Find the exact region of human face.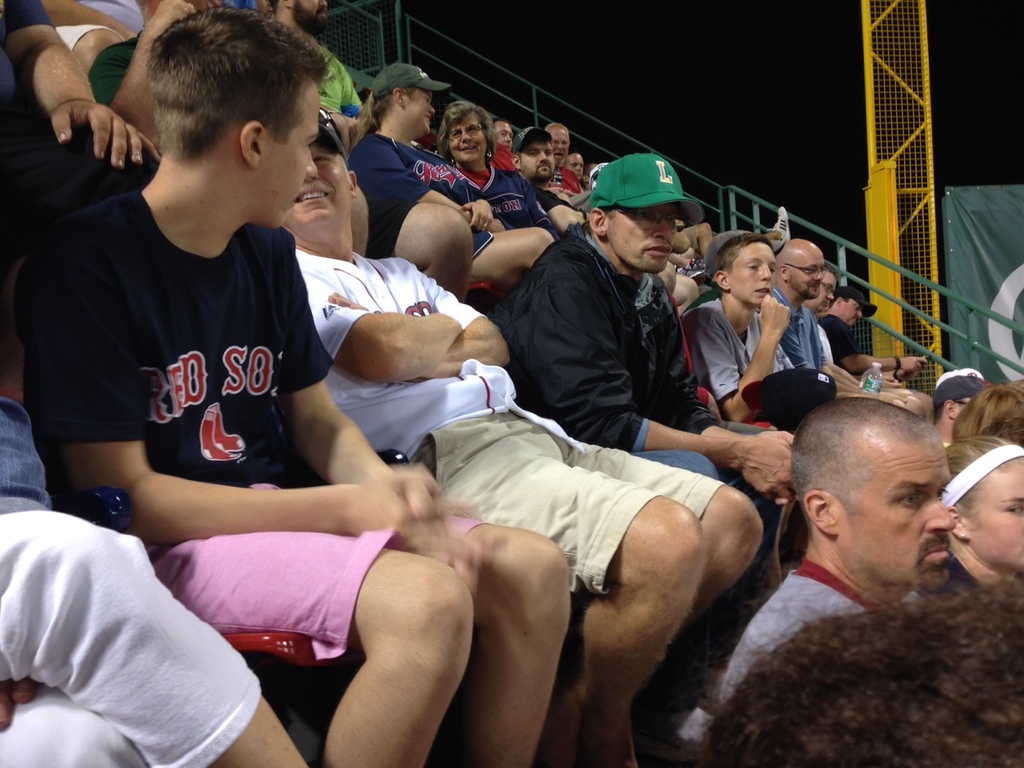
Exact region: (836, 298, 864, 326).
